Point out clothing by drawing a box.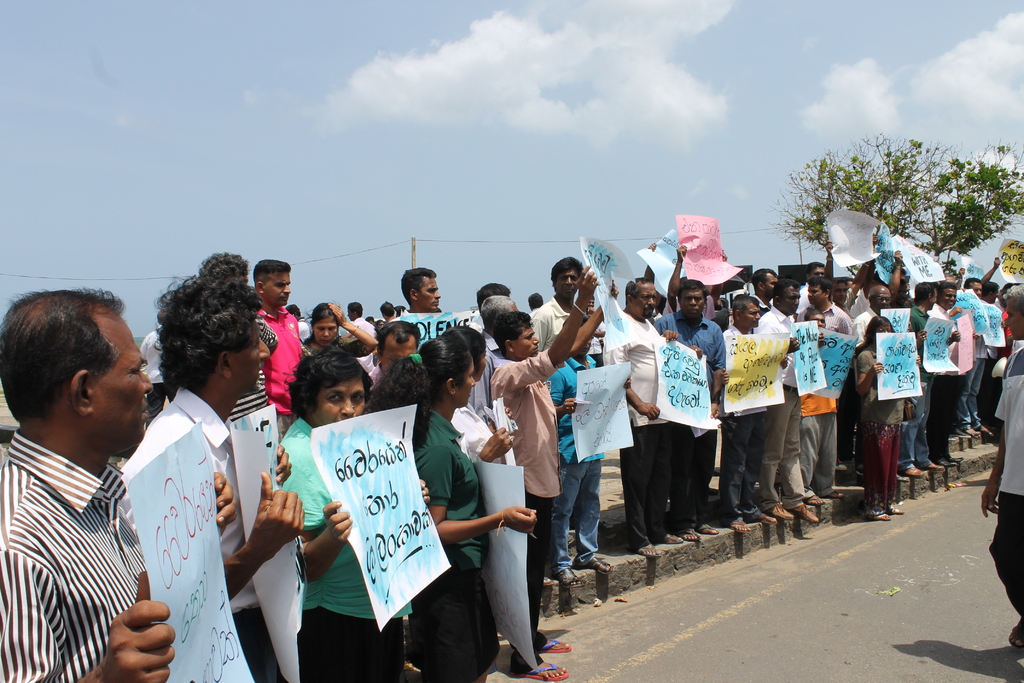
722, 293, 799, 537.
